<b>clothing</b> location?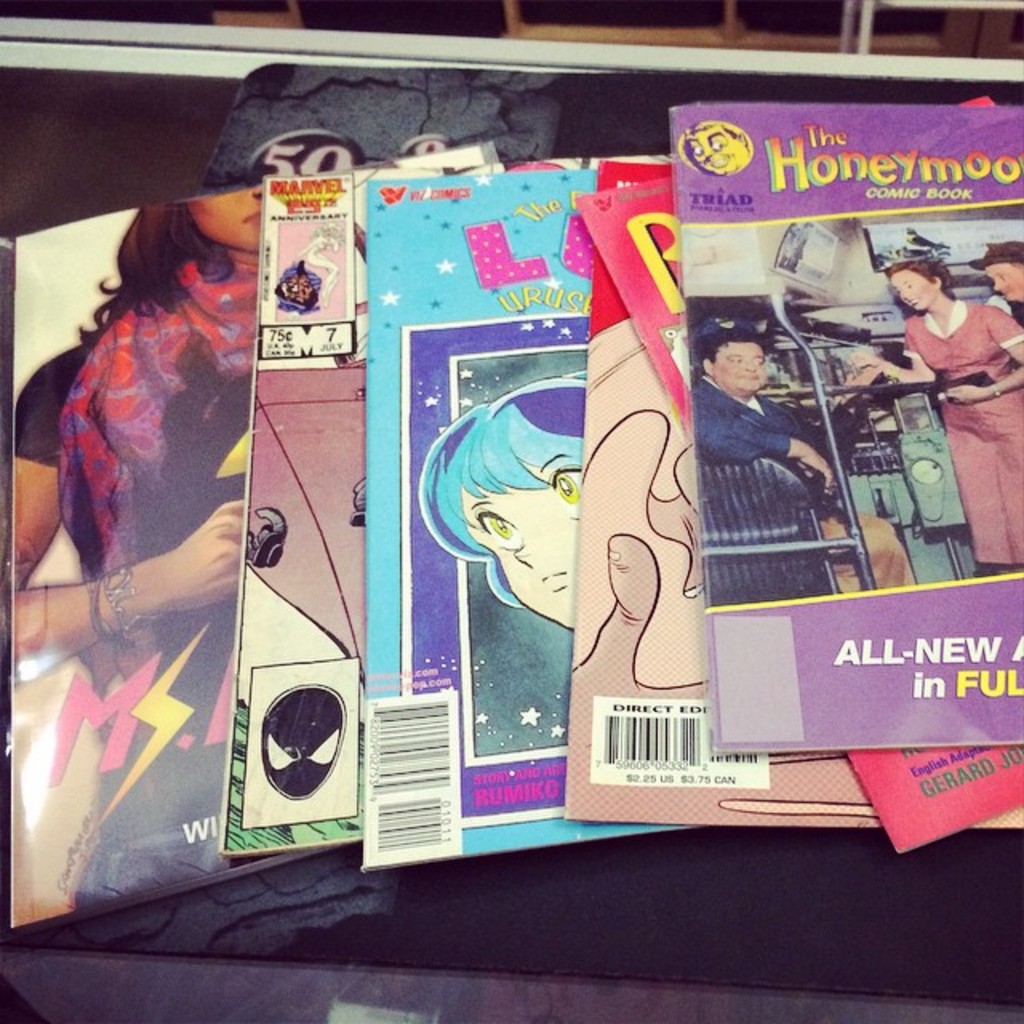
bbox=(894, 309, 1022, 566)
